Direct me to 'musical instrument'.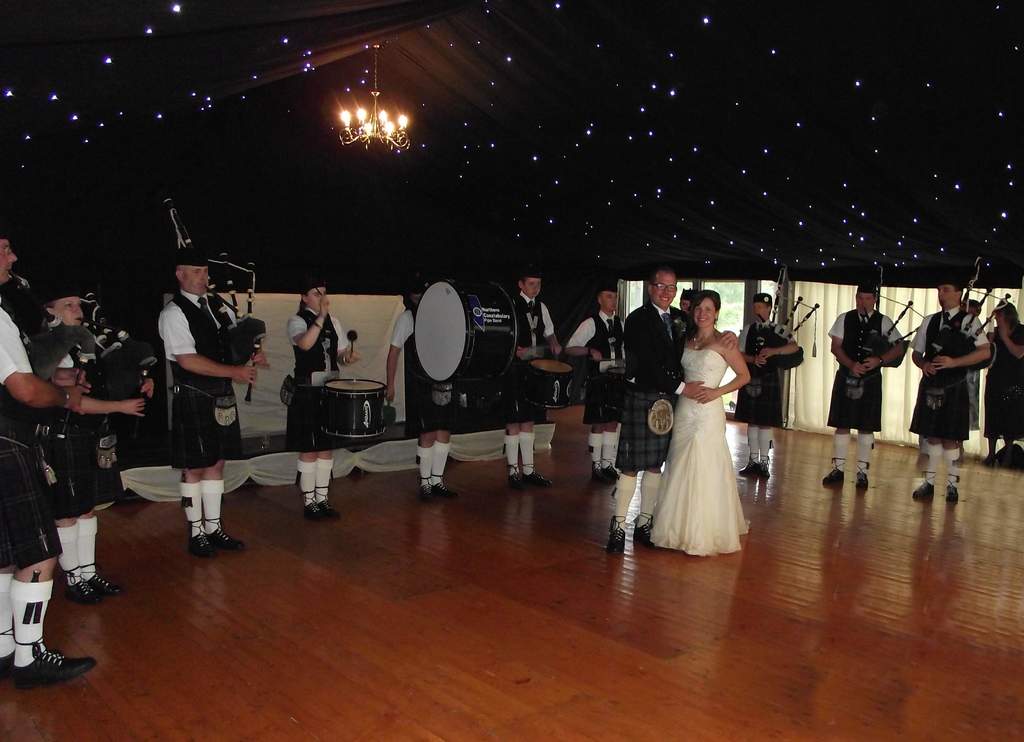
Direction: 8/275/97/460.
